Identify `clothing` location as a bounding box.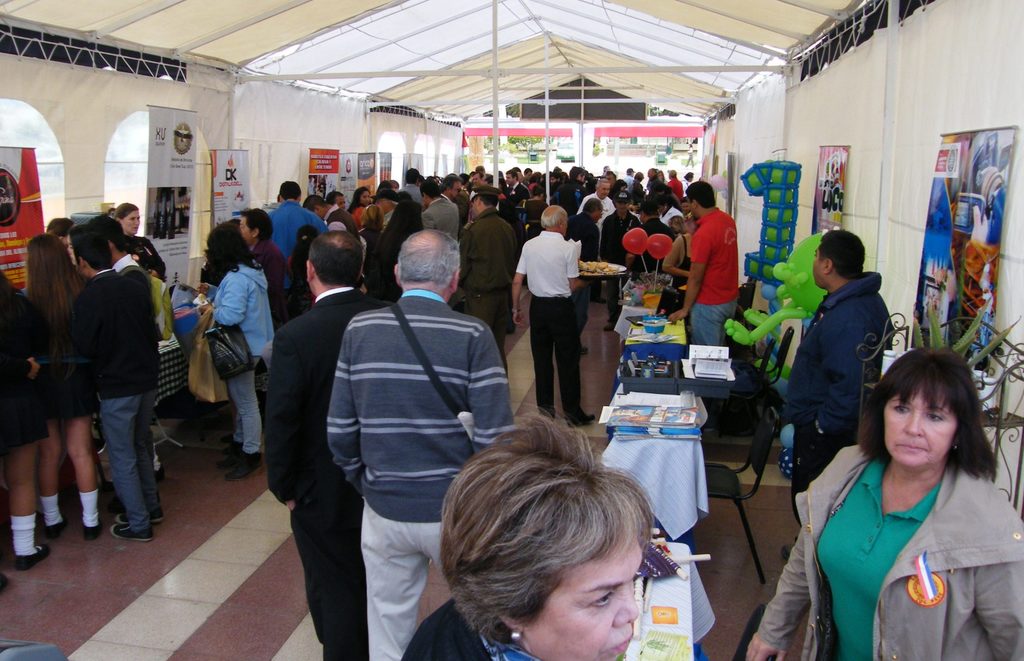
<region>668, 207, 749, 352</region>.
